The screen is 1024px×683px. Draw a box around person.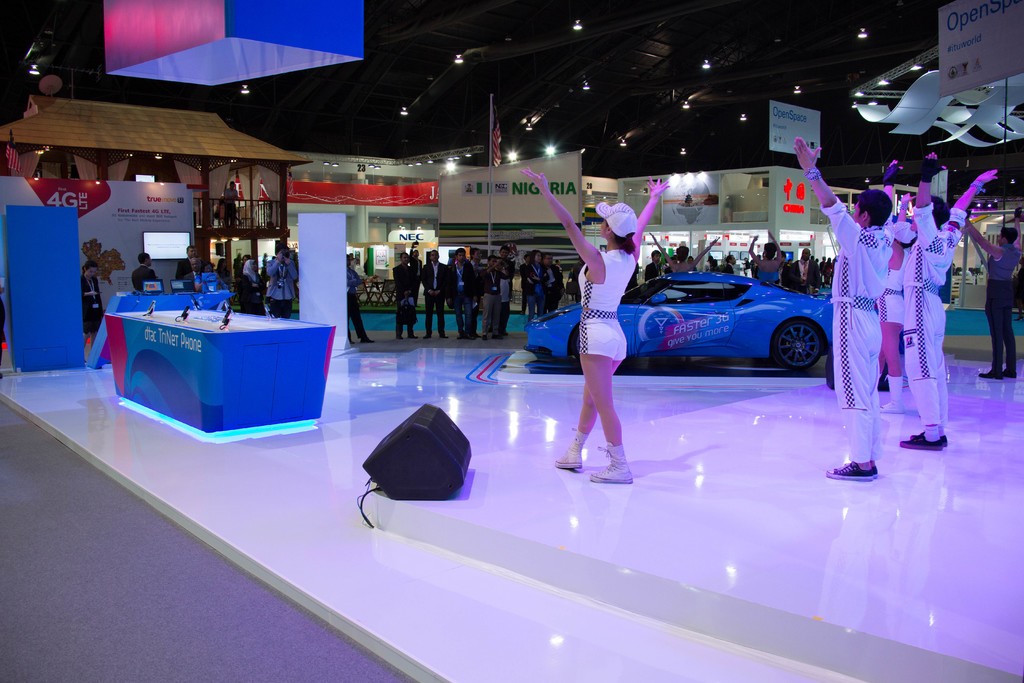
box(562, 242, 657, 497).
